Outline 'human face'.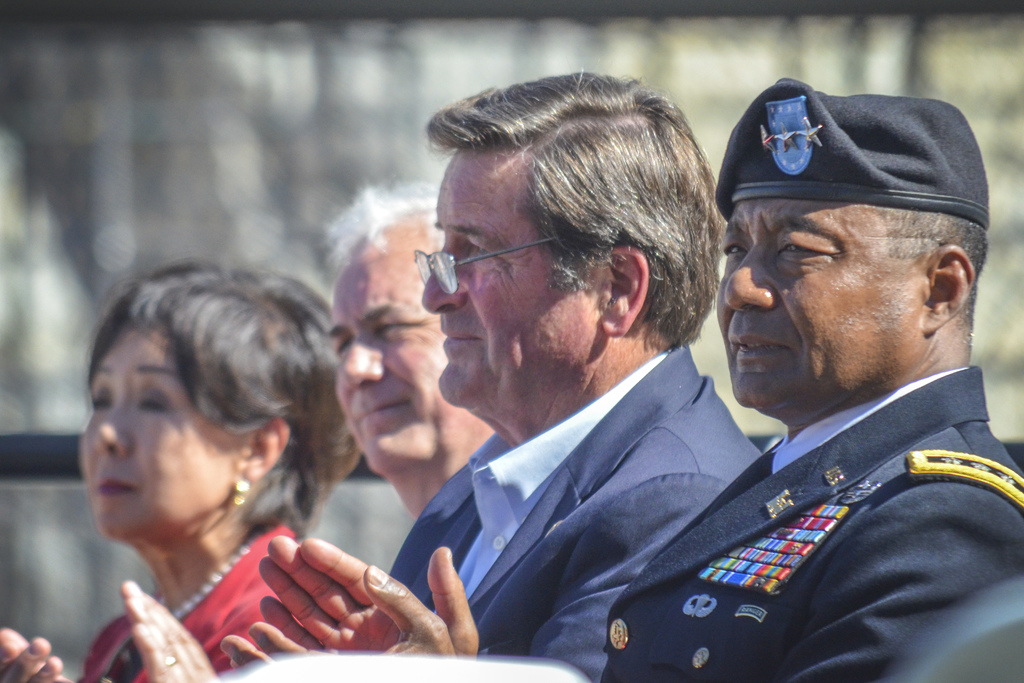
Outline: [72, 318, 246, 539].
